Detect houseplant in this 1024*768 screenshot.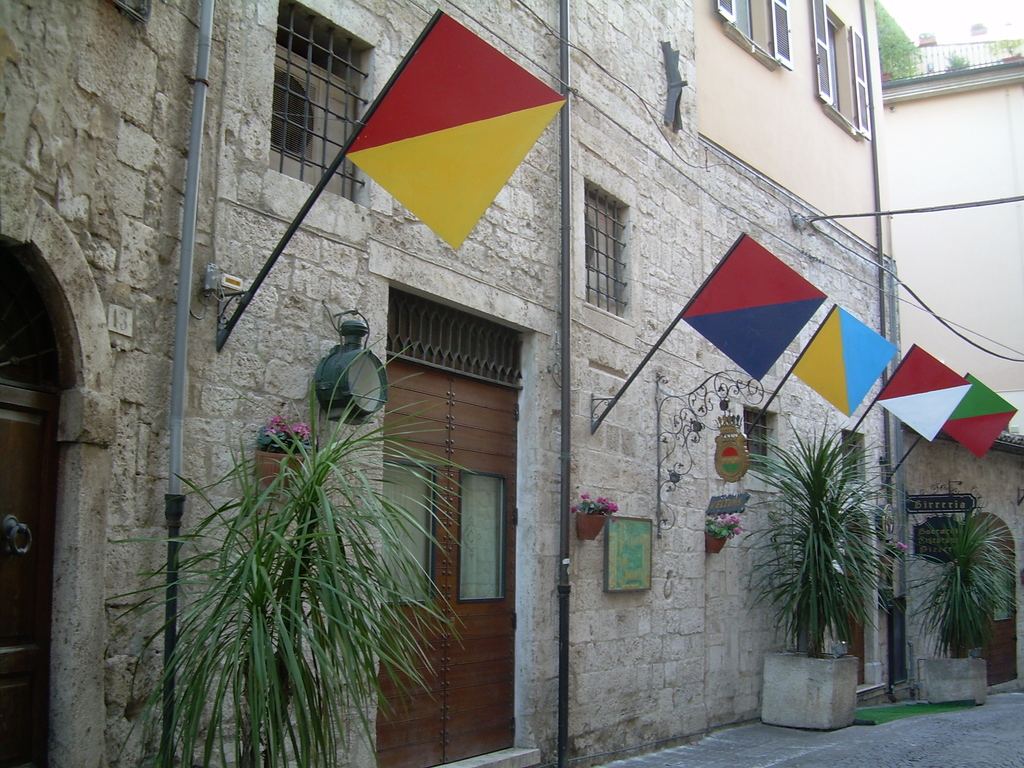
Detection: x1=255, y1=410, x2=307, y2=495.
